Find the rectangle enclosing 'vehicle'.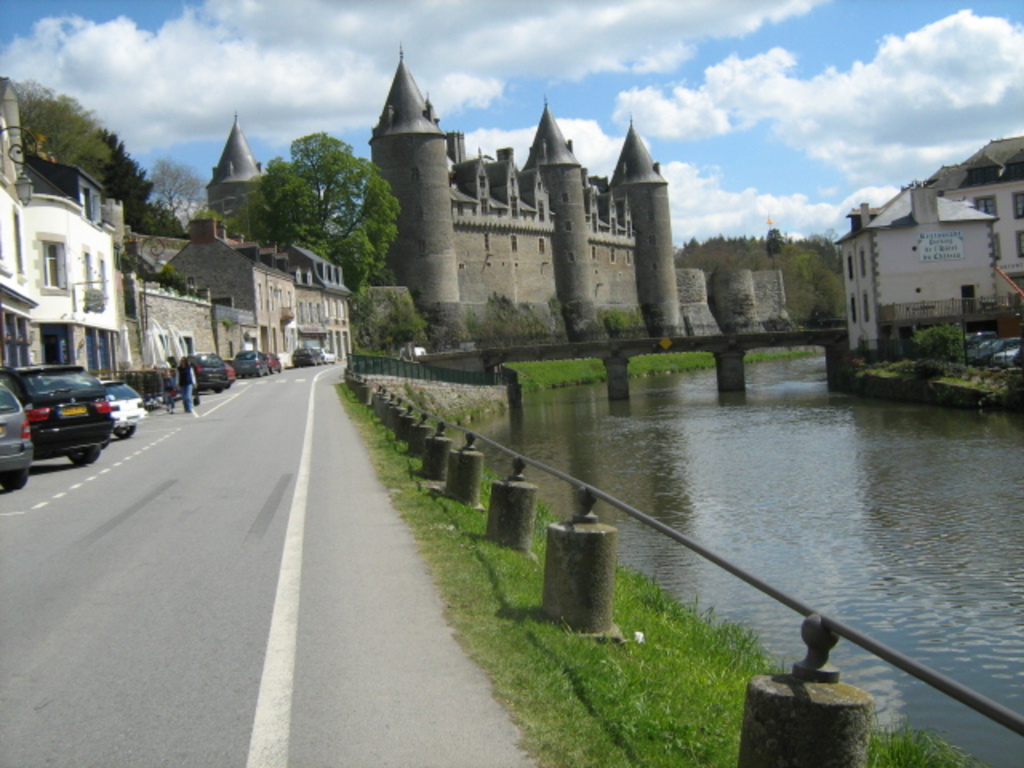
locate(0, 381, 38, 490).
